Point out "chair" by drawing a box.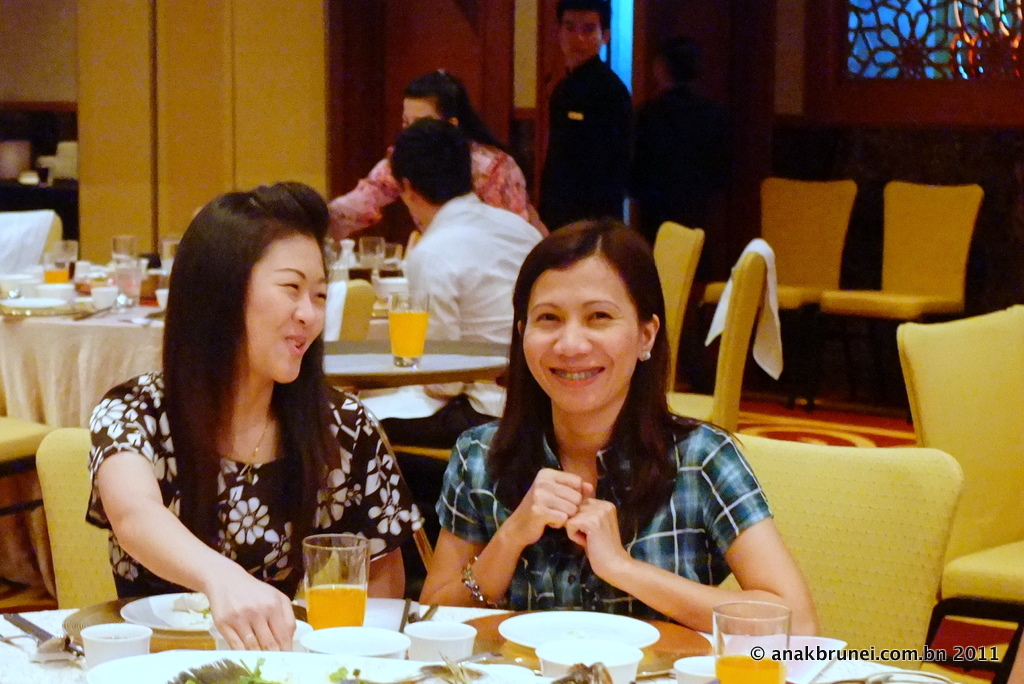
x1=0 y1=212 x2=73 y2=281.
